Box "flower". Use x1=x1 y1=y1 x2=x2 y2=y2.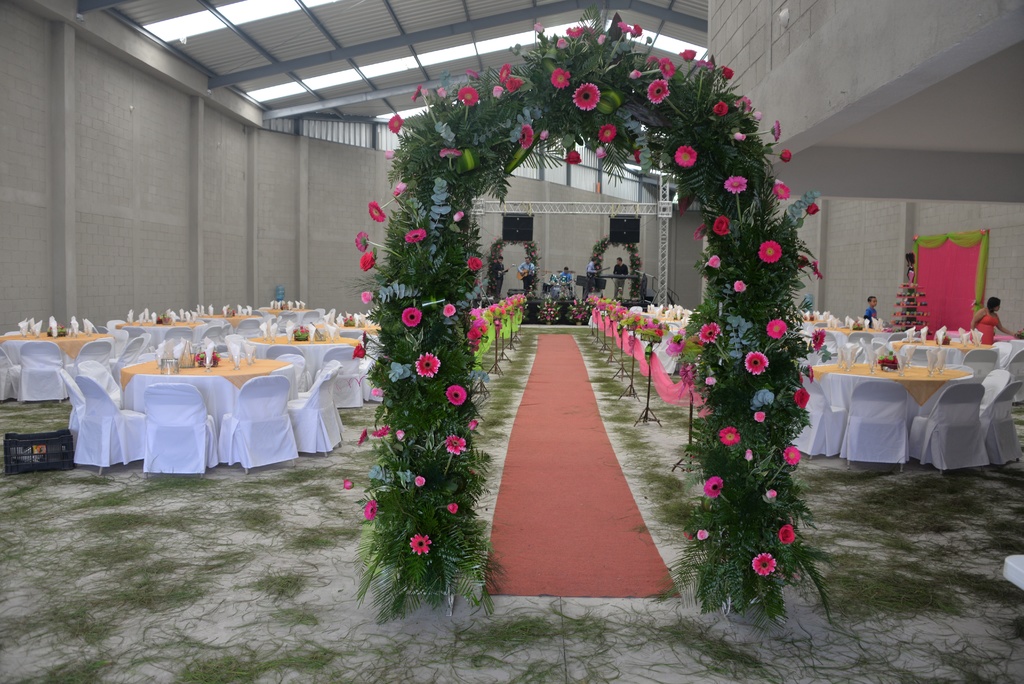
x1=385 y1=358 x2=412 y2=384.
